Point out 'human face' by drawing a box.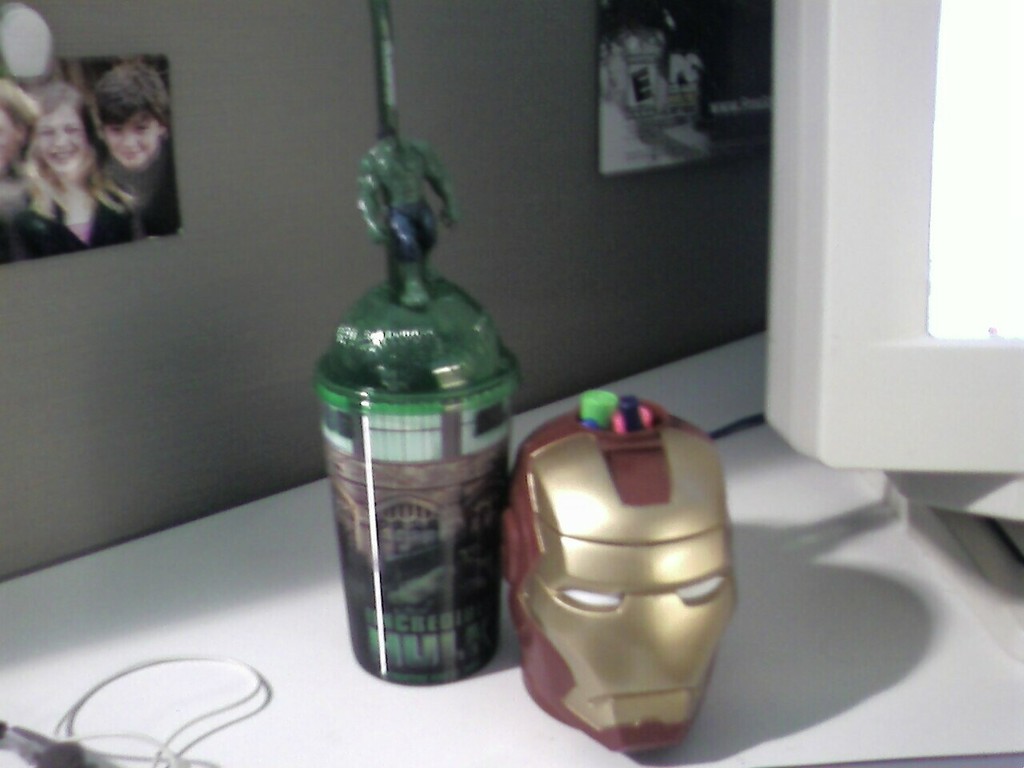
x1=40 y1=100 x2=84 y2=166.
